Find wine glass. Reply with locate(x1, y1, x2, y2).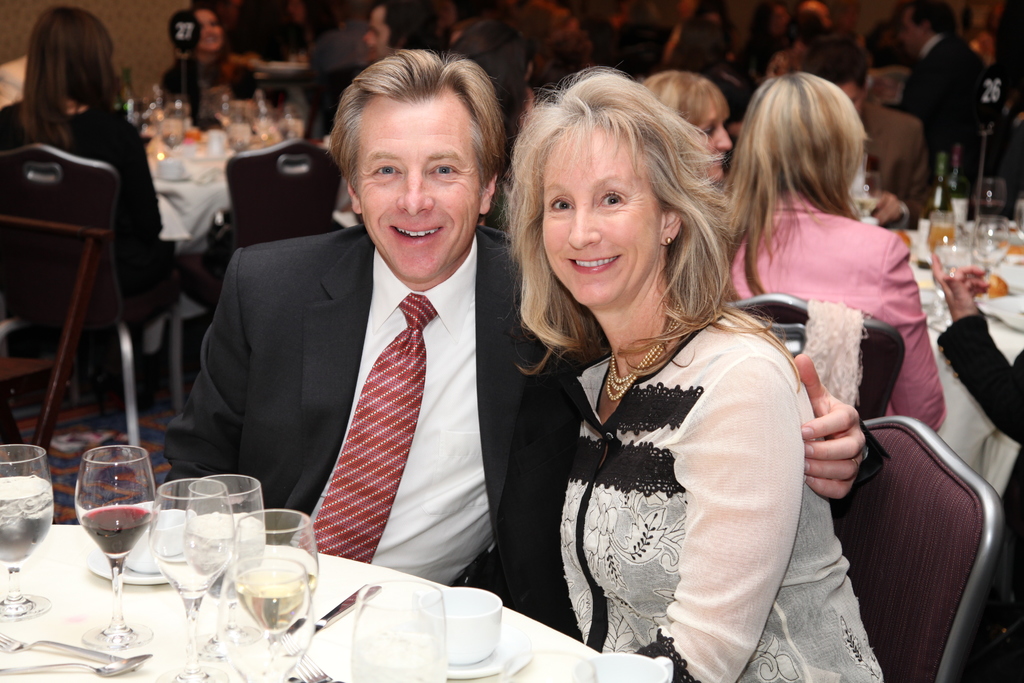
locate(149, 477, 237, 682).
